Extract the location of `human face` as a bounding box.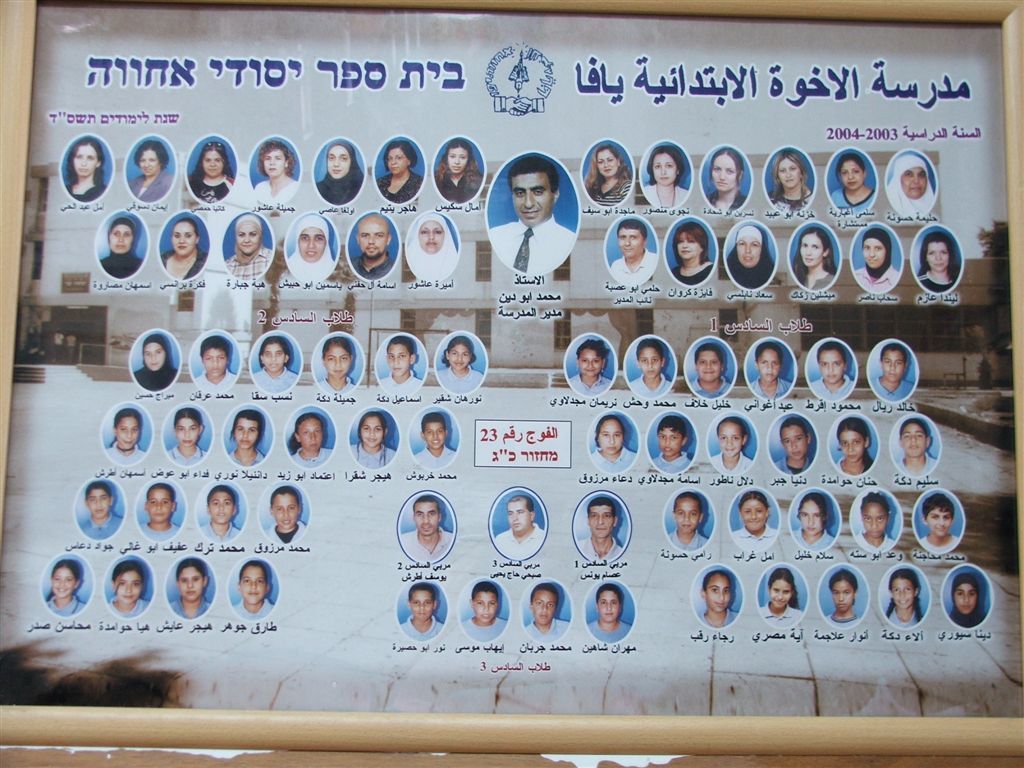
locate(169, 220, 195, 257).
